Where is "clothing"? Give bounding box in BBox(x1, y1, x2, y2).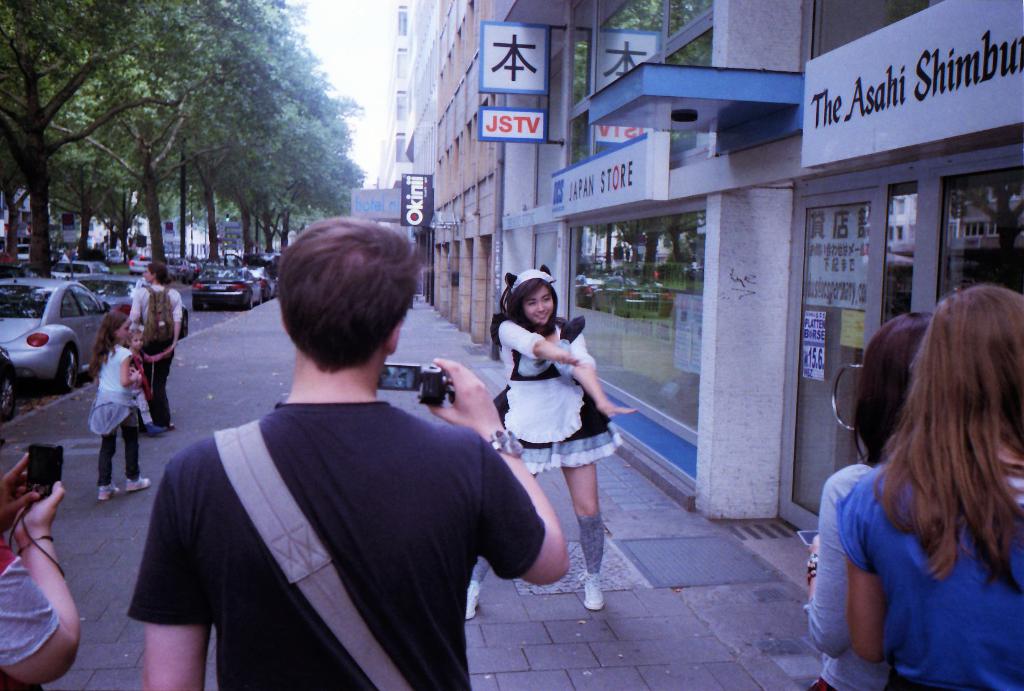
BBox(133, 277, 189, 419).
